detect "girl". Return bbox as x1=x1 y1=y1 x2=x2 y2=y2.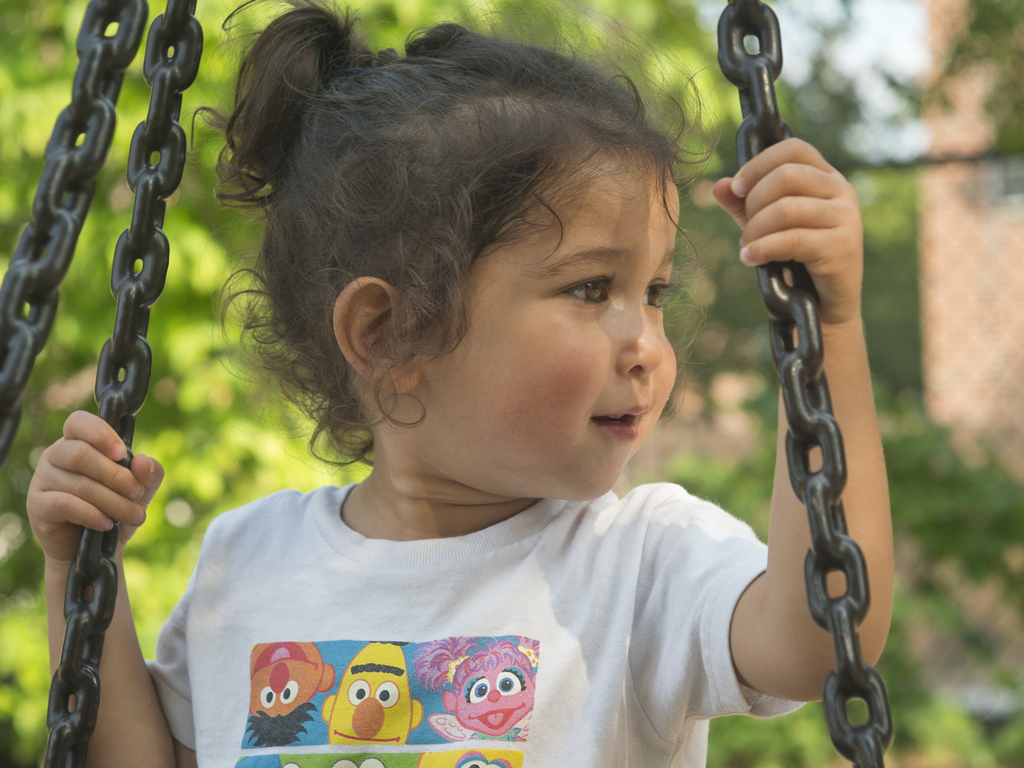
x1=29 y1=0 x2=893 y2=767.
